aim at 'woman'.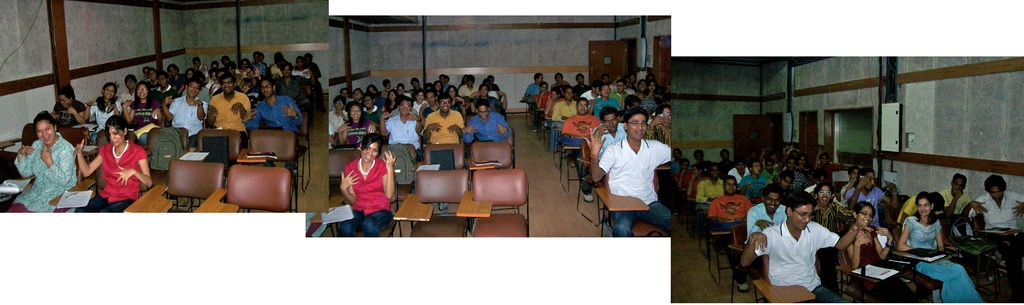
Aimed at l=122, t=81, r=161, b=144.
